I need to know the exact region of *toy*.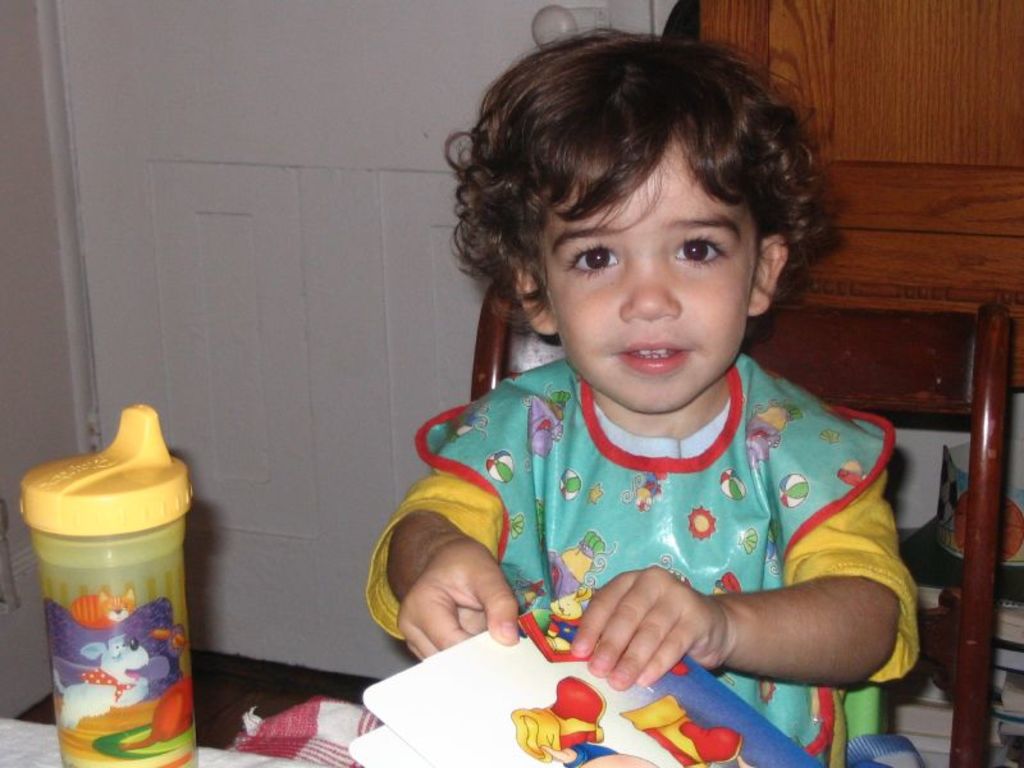
Region: (left=61, top=631, right=155, bottom=730).
